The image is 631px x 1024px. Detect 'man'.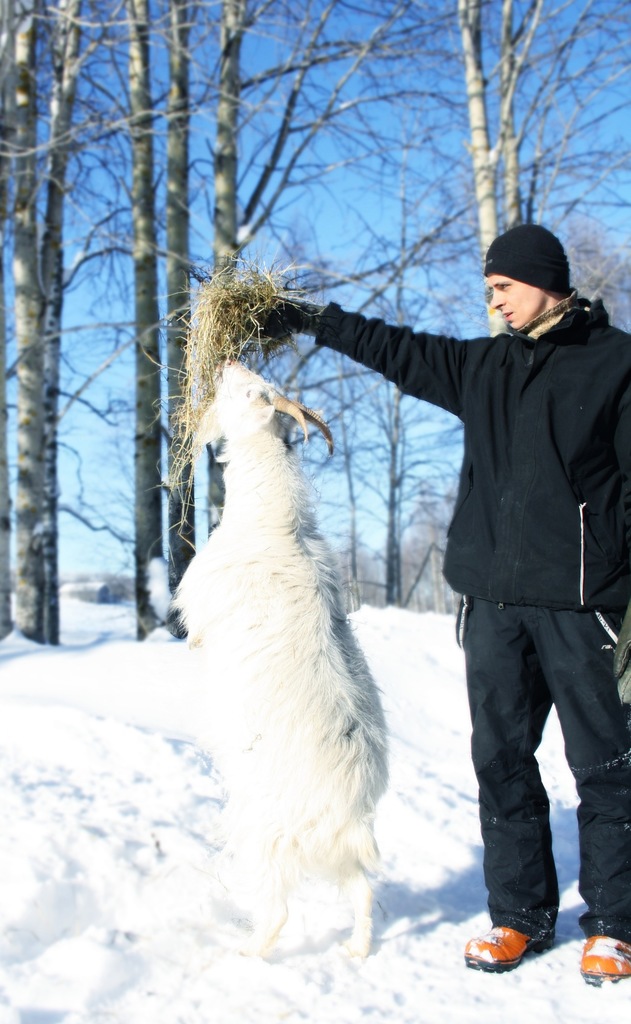
Detection: {"x1": 315, "y1": 213, "x2": 620, "y2": 924}.
